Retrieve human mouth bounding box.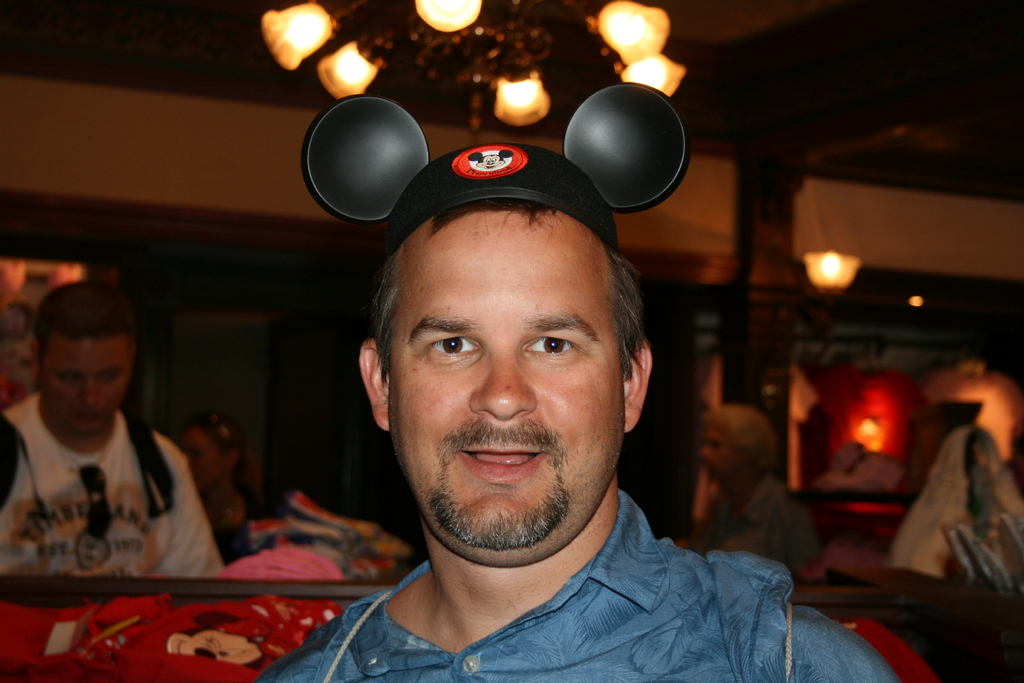
Bounding box: 461 447 545 485.
